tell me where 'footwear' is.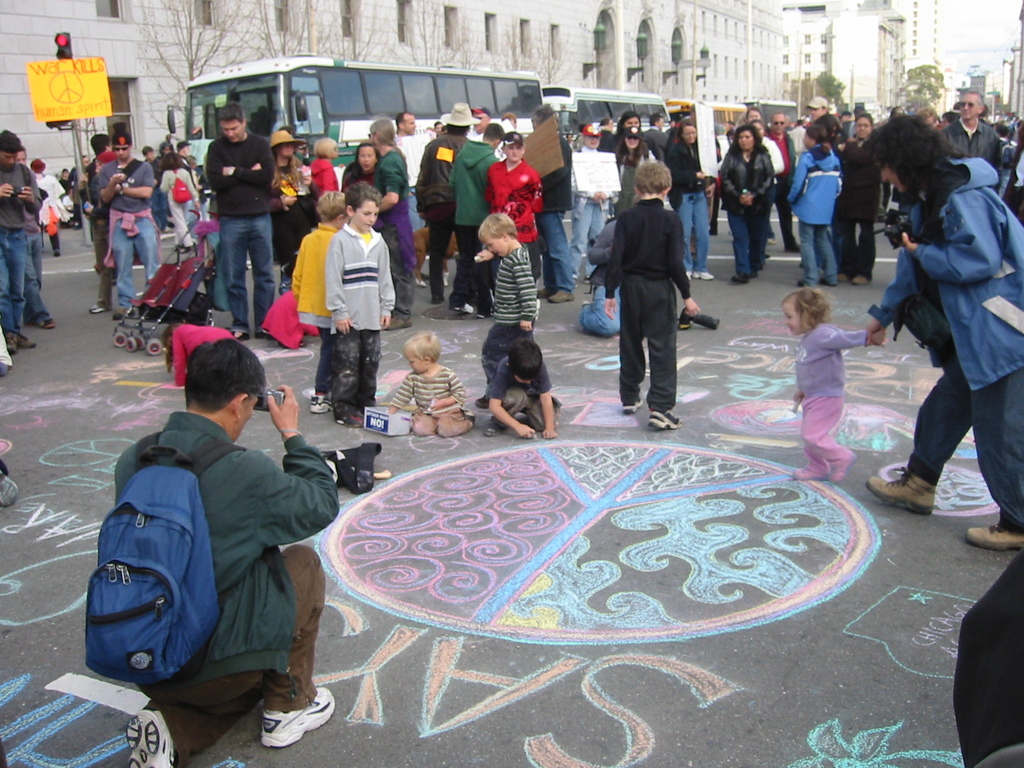
'footwear' is at 123, 701, 178, 767.
